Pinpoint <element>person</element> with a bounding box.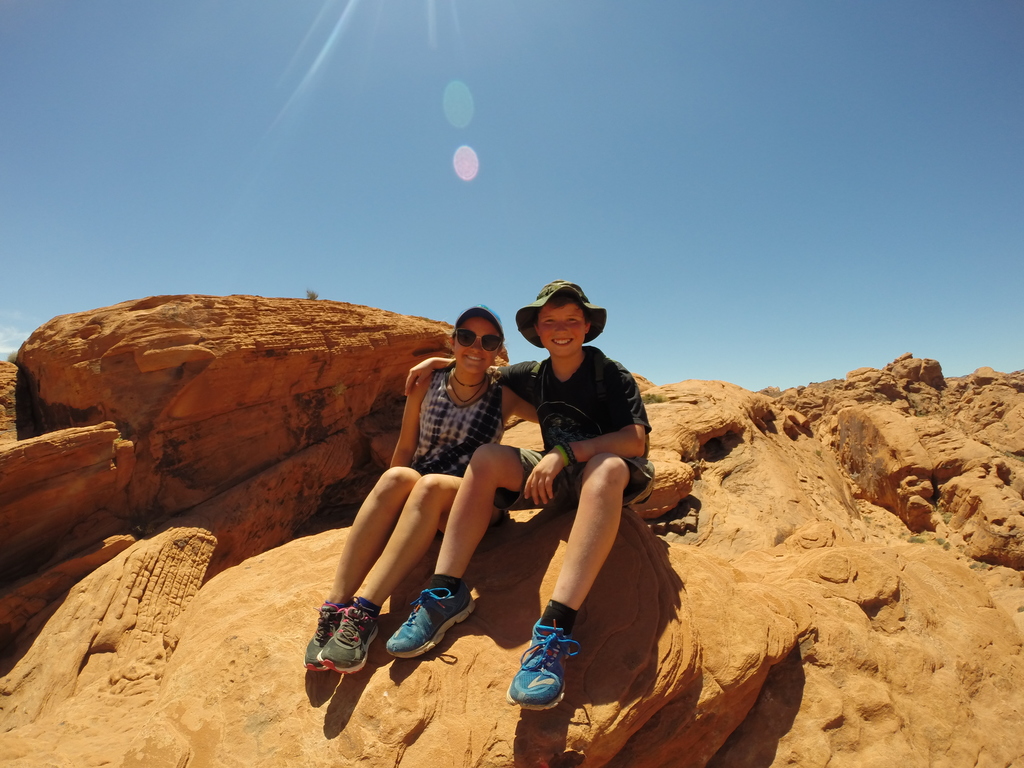
x1=305 y1=305 x2=540 y2=676.
